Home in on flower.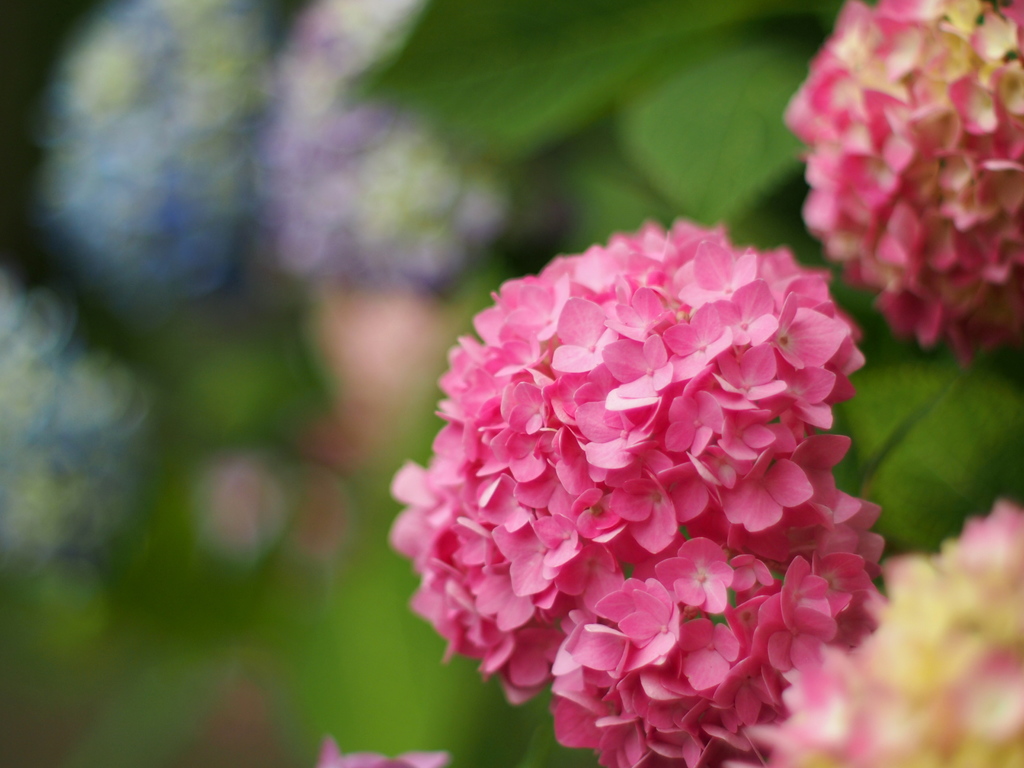
Homed in at left=0, top=291, right=156, bottom=639.
